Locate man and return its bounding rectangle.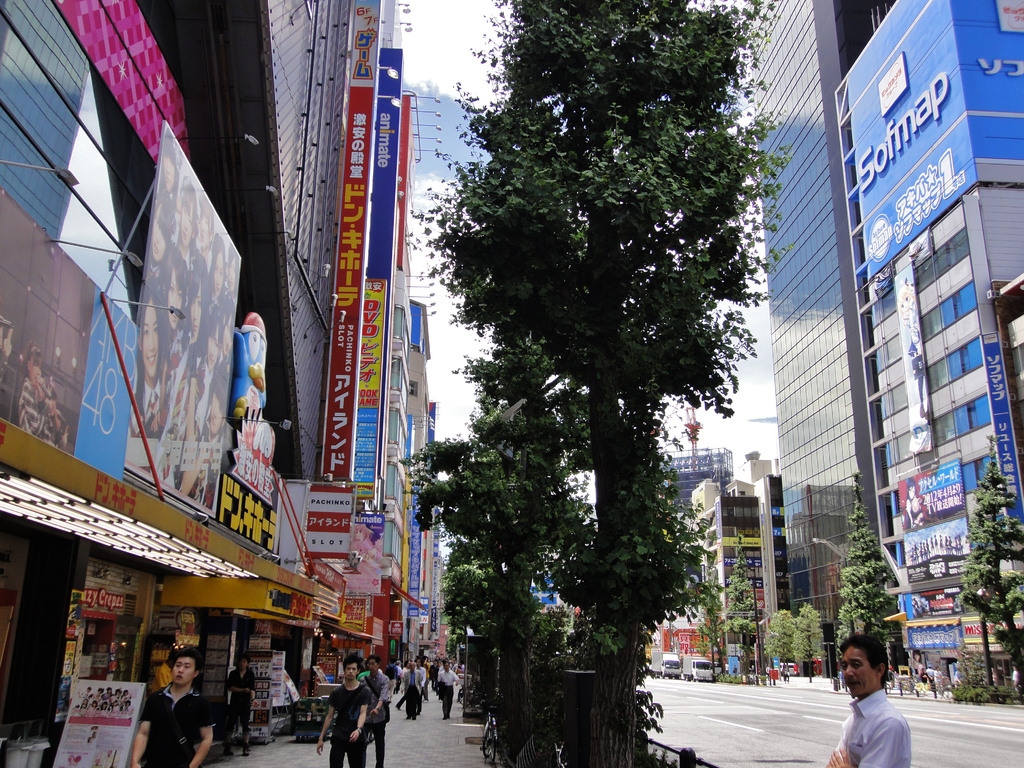
detection(1011, 665, 1018, 689).
